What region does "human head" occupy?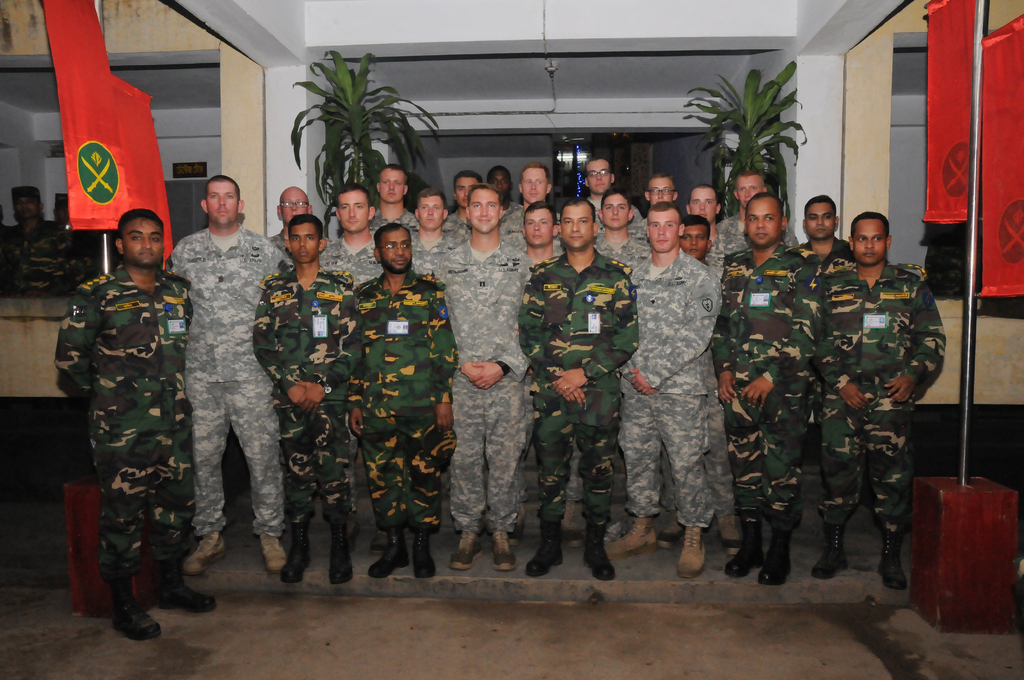
locate(465, 184, 505, 236).
